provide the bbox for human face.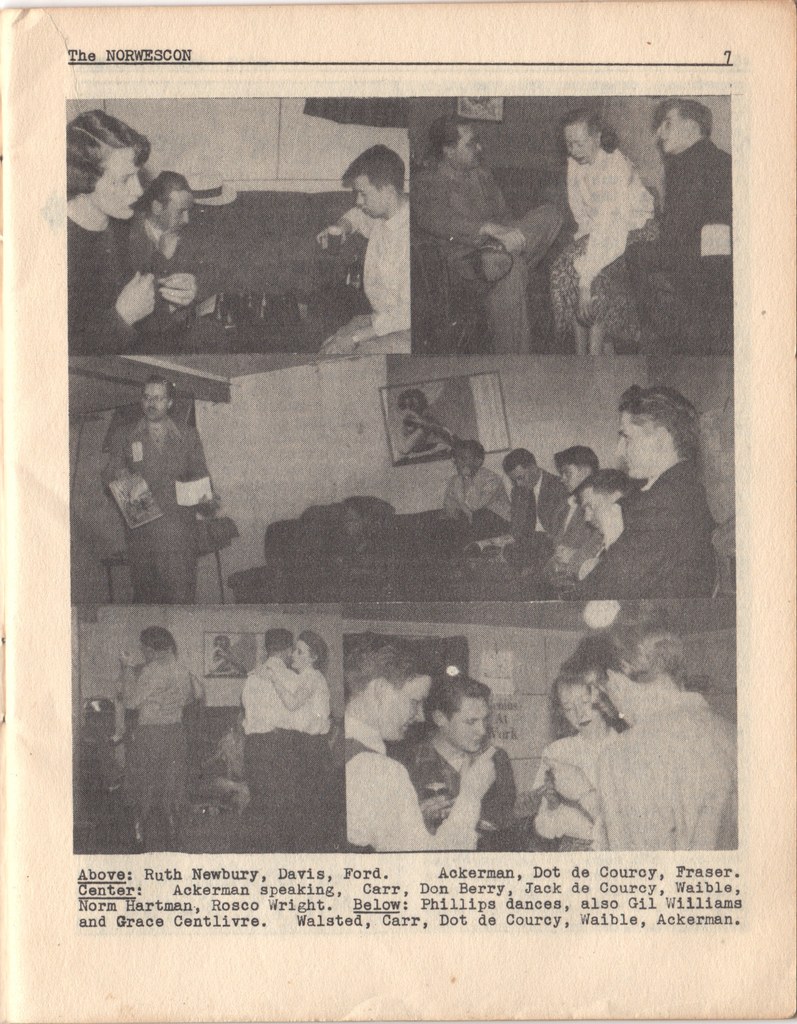
BBox(449, 694, 488, 751).
